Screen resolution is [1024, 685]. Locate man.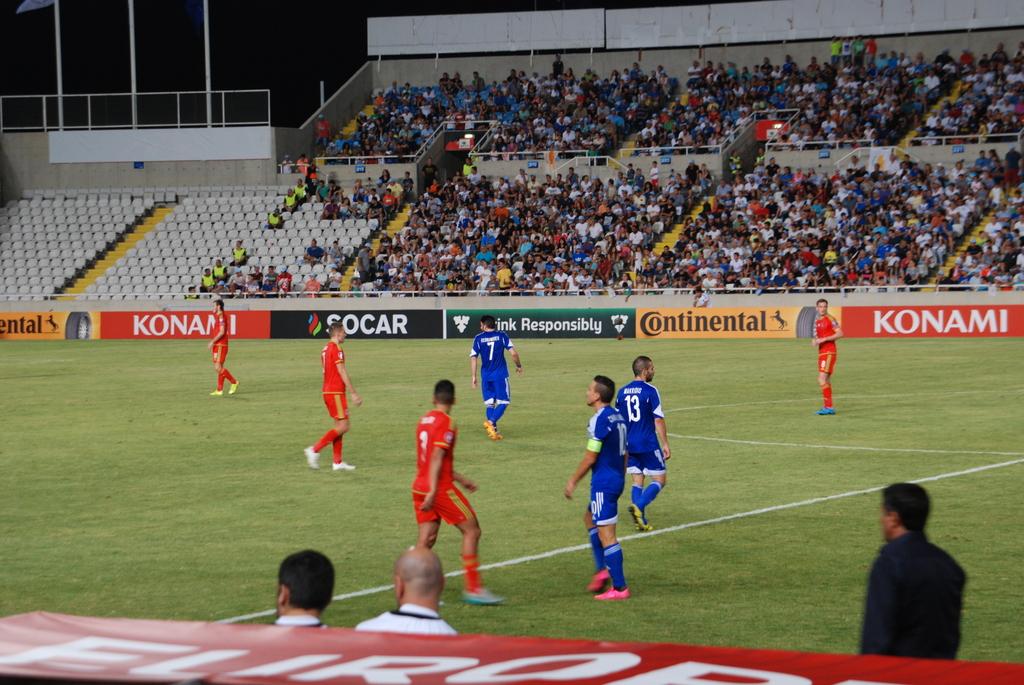
(615,356,673,534).
